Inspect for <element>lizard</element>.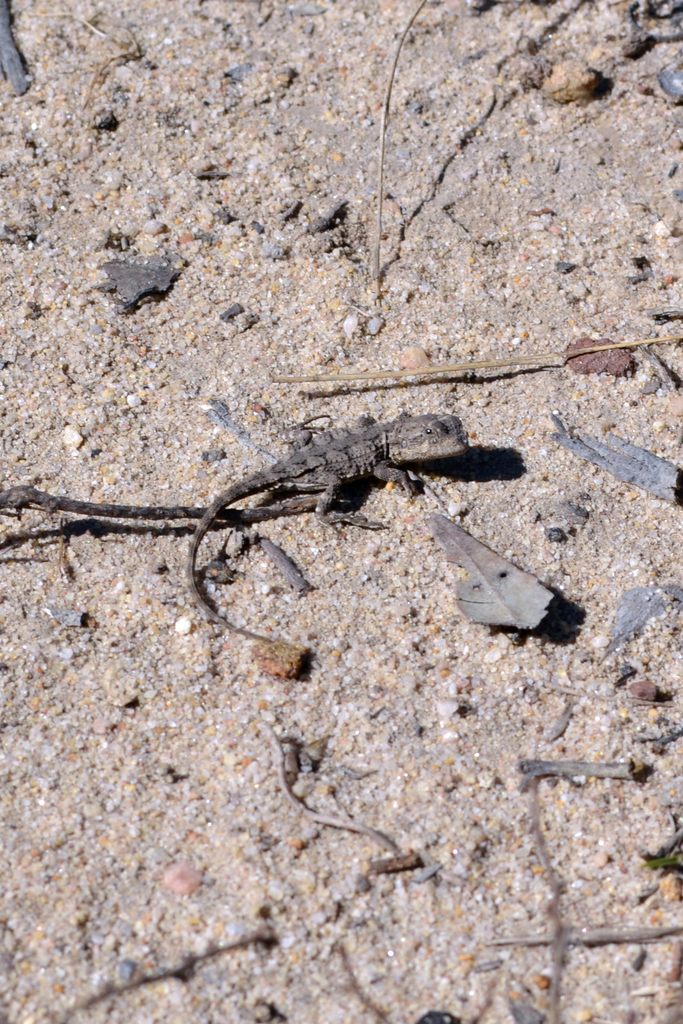
Inspection: [x1=0, y1=404, x2=472, y2=643].
